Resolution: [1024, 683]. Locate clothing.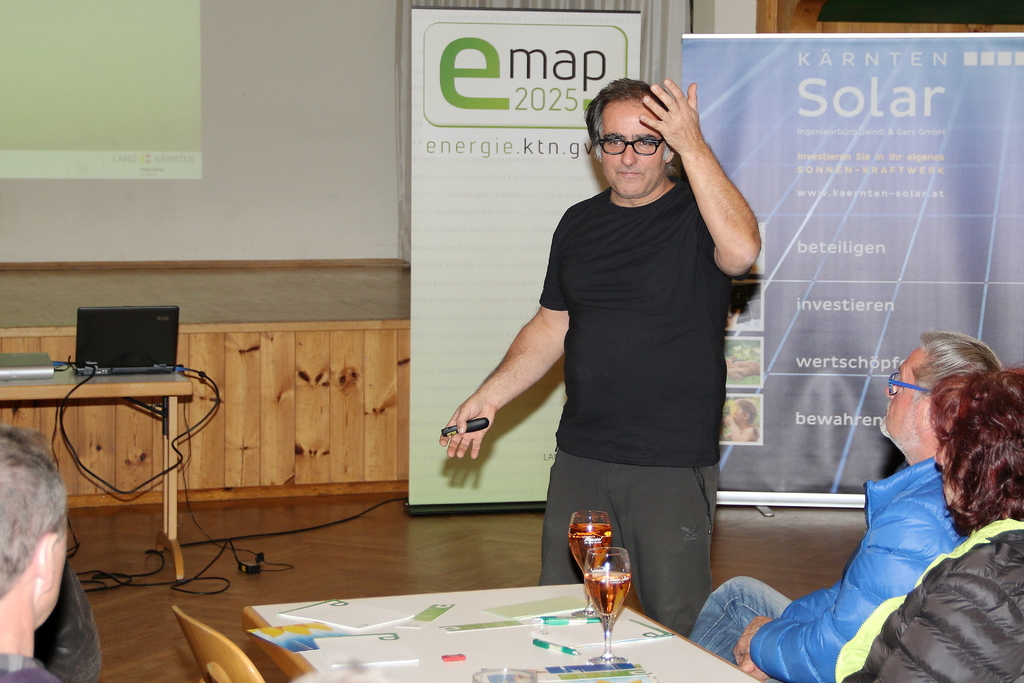
select_region(833, 515, 1023, 682).
